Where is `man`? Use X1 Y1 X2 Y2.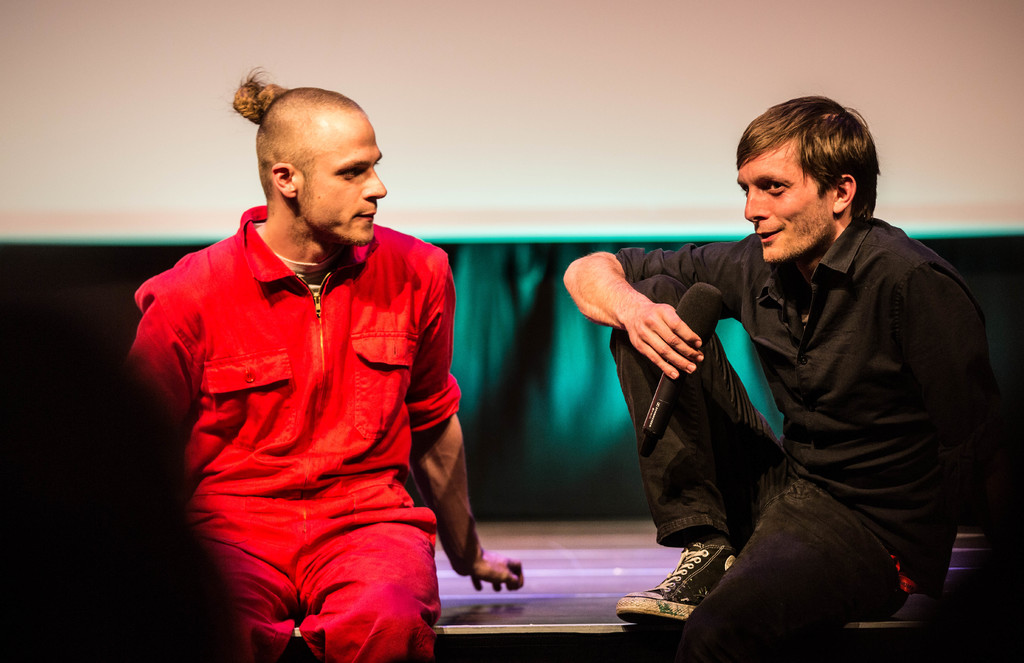
560 97 1003 662.
